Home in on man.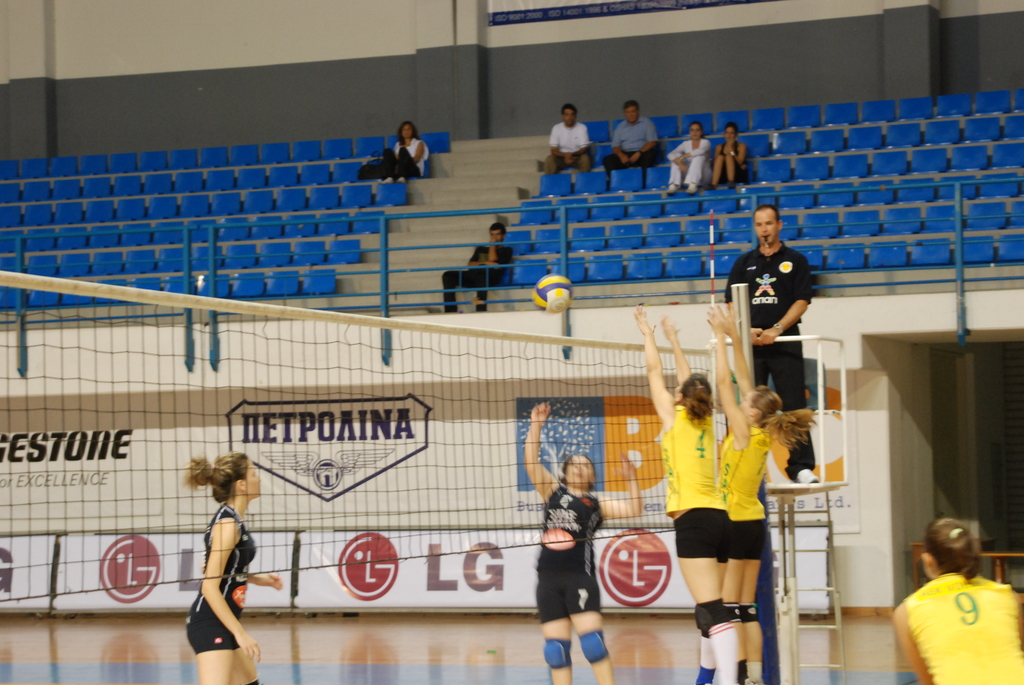
Homed in at (545,105,593,174).
